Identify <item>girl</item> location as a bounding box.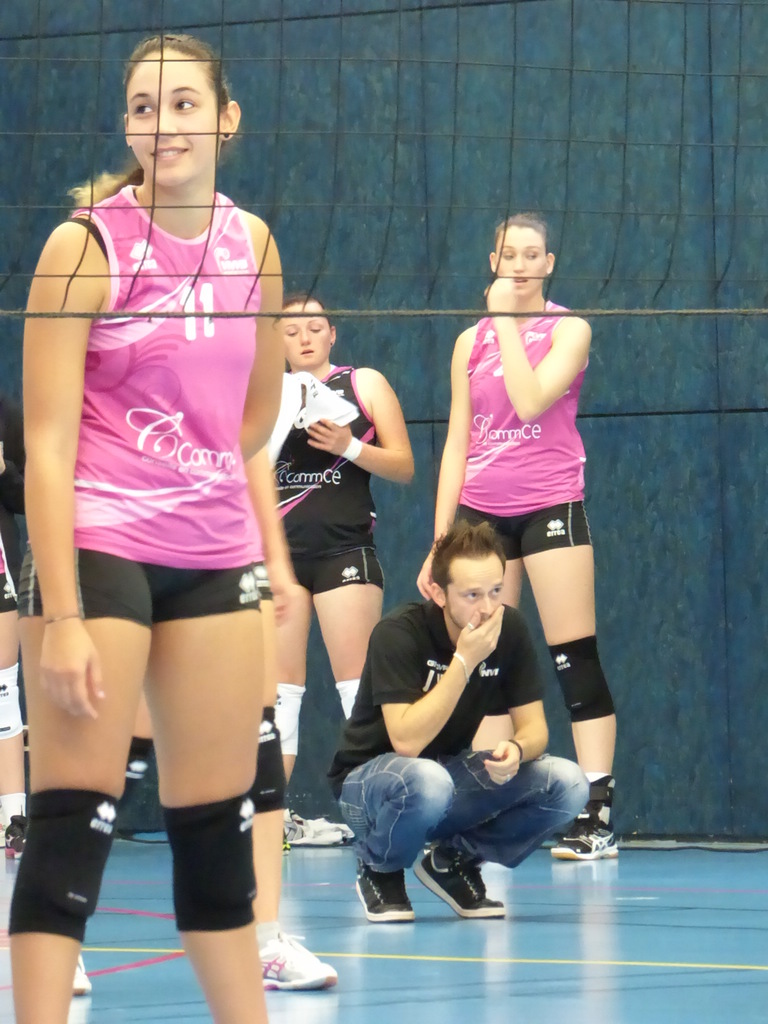
(left=22, top=35, right=282, bottom=1023).
